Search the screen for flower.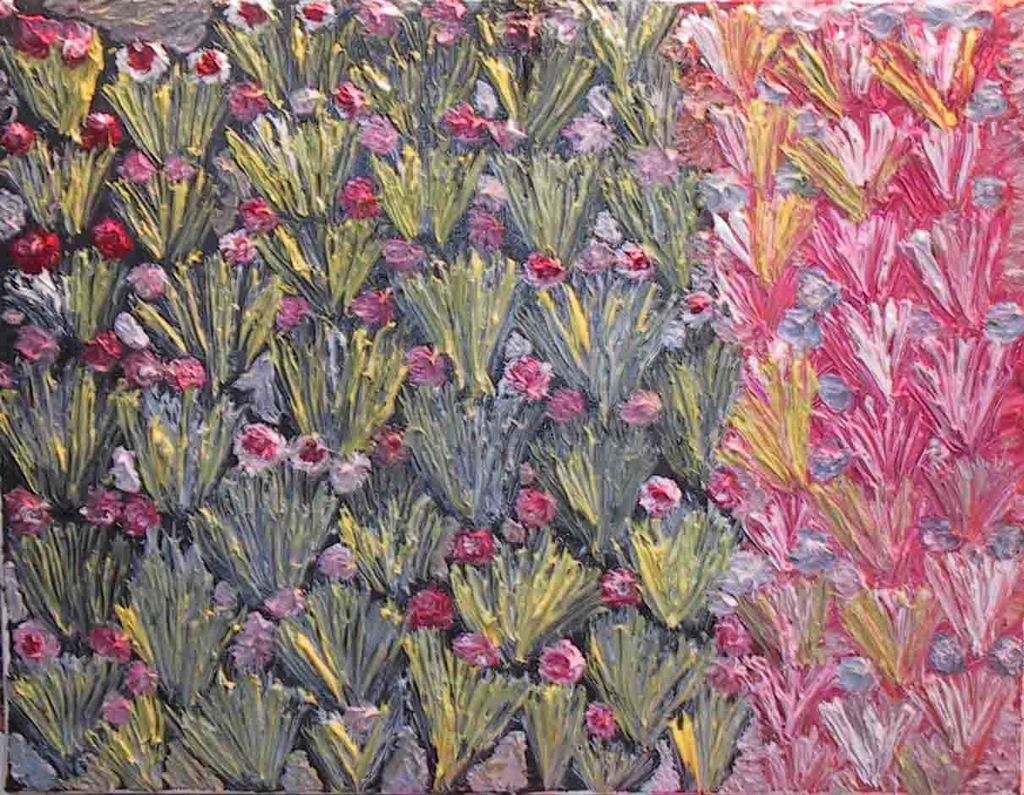
Found at (5, 229, 63, 276).
